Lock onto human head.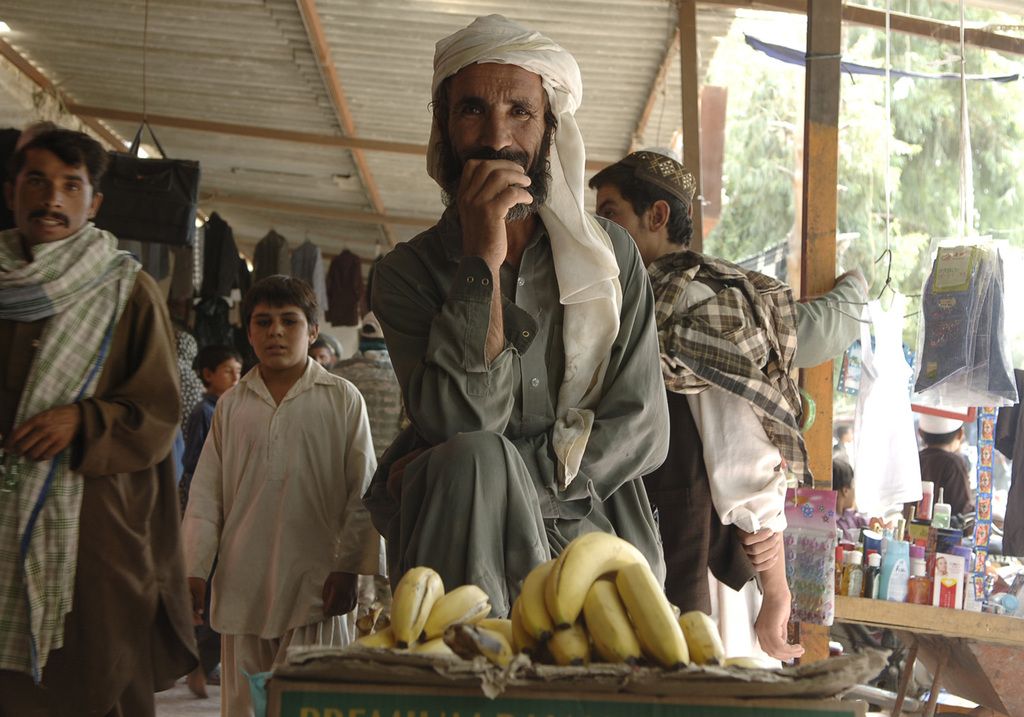
Locked: pyautogui.locateOnScreen(0, 130, 104, 251).
